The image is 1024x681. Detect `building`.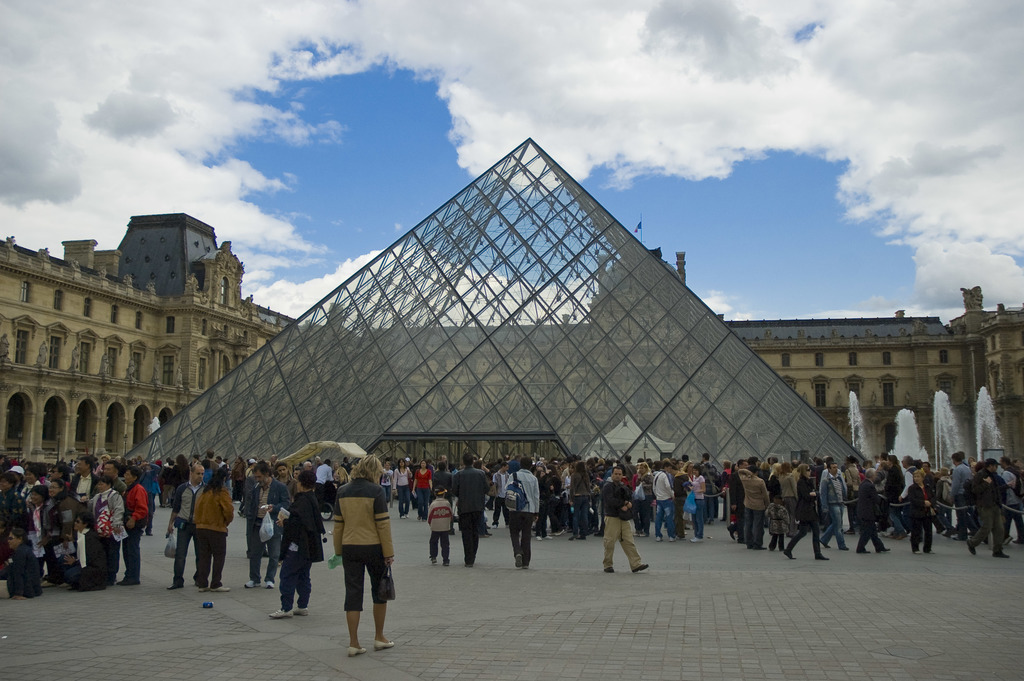
Detection: region(0, 211, 1023, 466).
